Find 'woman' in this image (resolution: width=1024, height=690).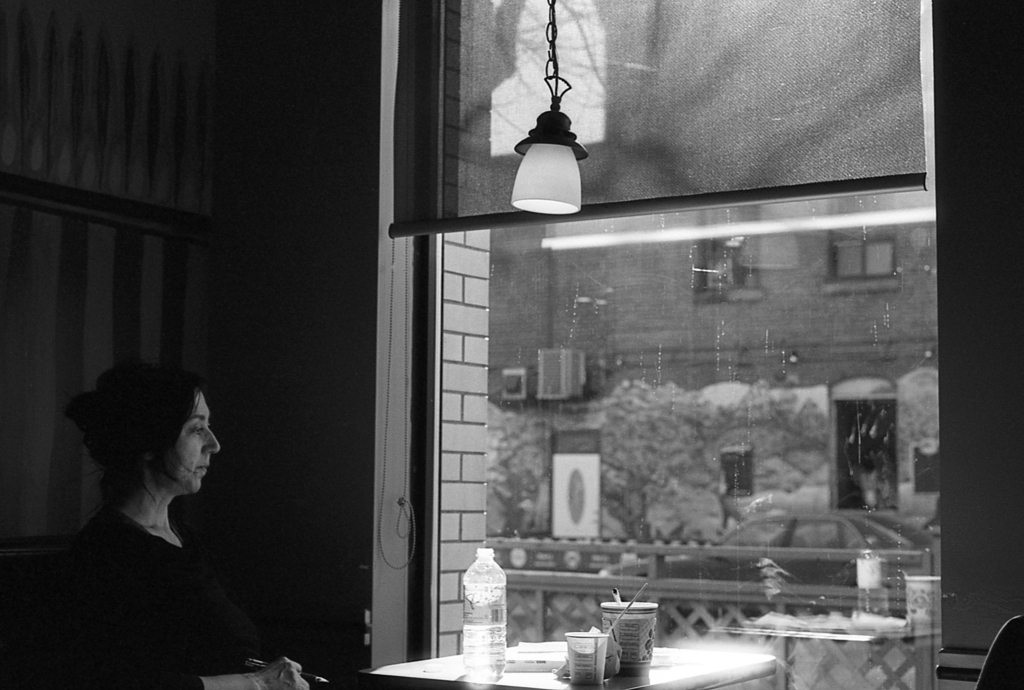
39, 351, 268, 648.
